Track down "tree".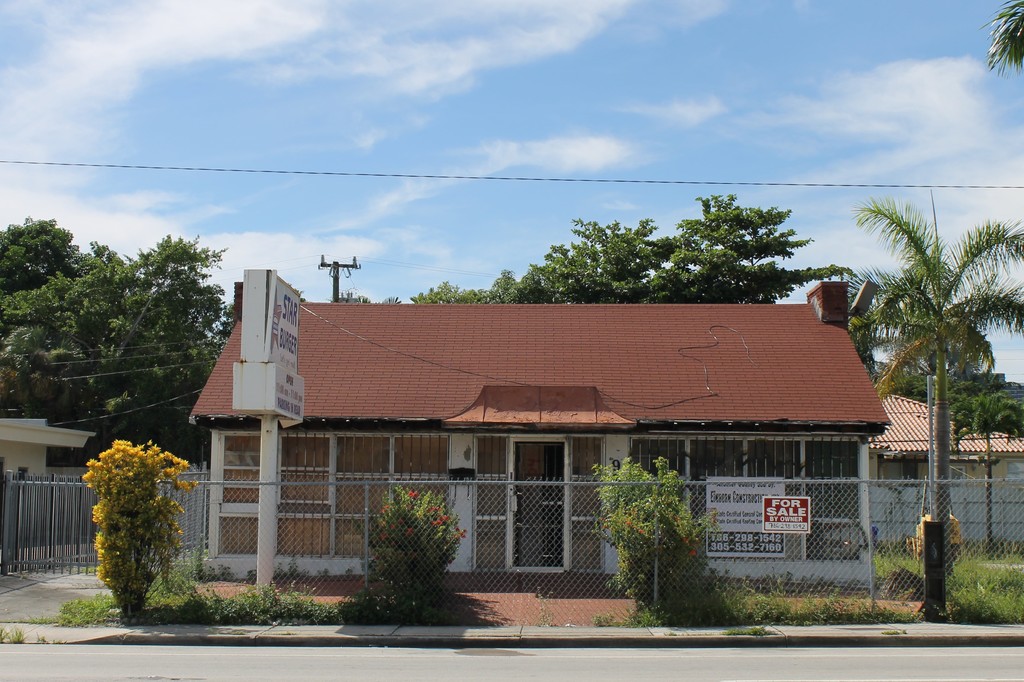
Tracked to {"x1": 408, "y1": 191, "x2": 852, "y2": 303}.
